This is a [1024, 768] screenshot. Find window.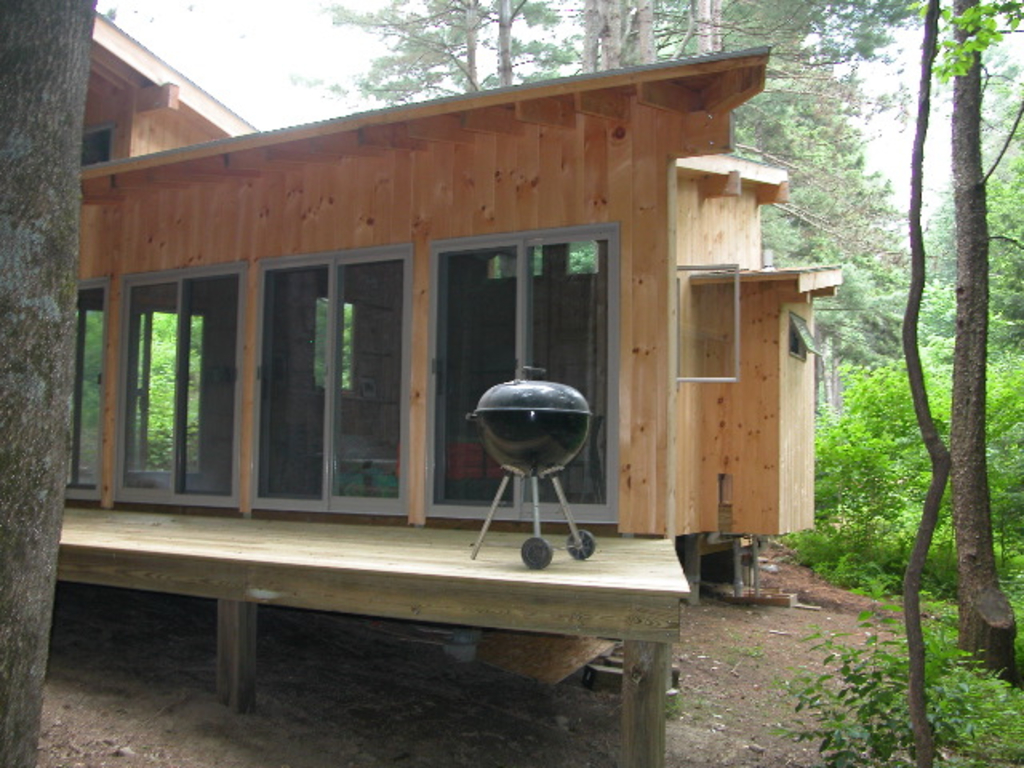
Bounding box: [left=122, top=277, right=235, bottom=507].
